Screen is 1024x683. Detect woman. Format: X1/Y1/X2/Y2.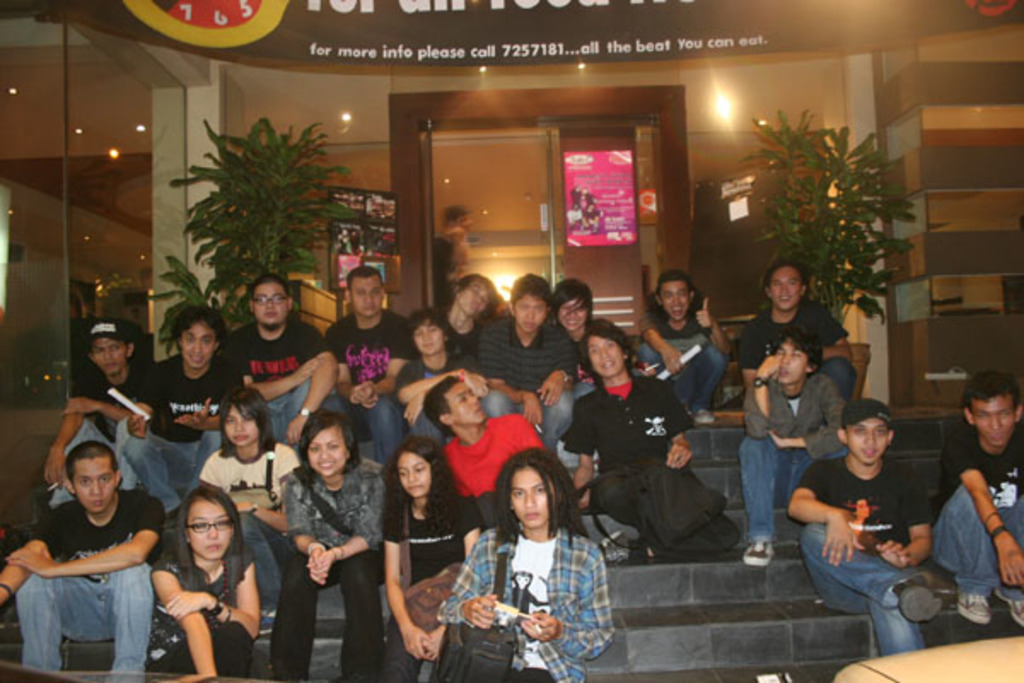
381/434/483/681.
